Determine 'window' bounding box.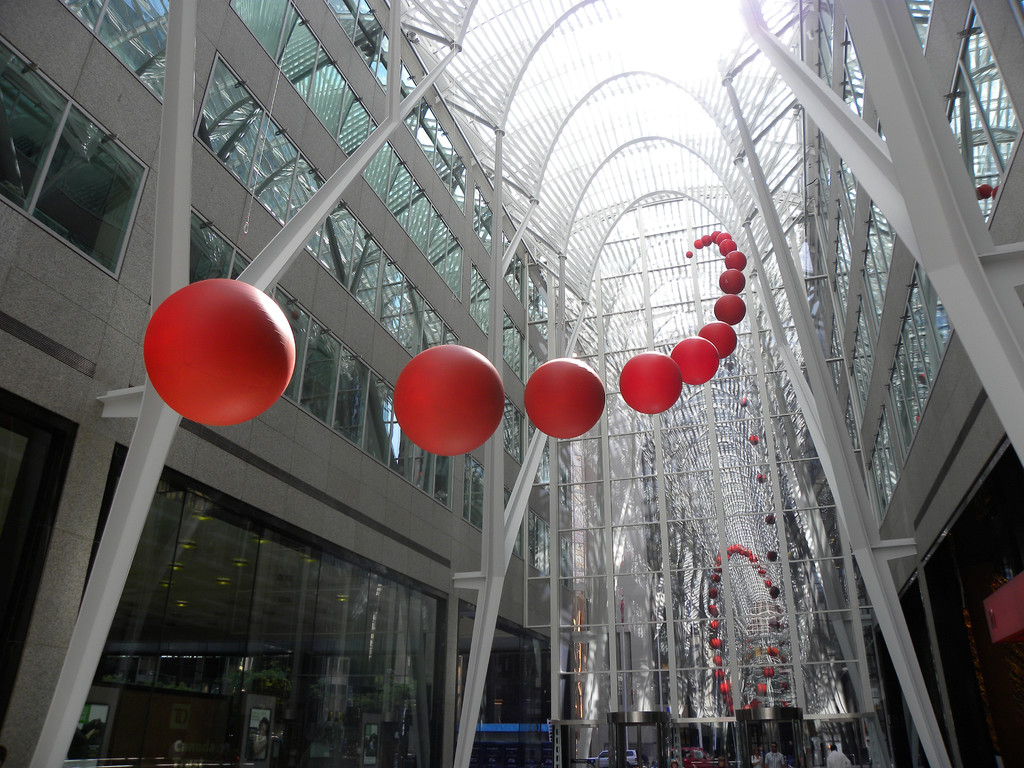
Determined: (x1=187, y1=203, x2=312, y2=404).
